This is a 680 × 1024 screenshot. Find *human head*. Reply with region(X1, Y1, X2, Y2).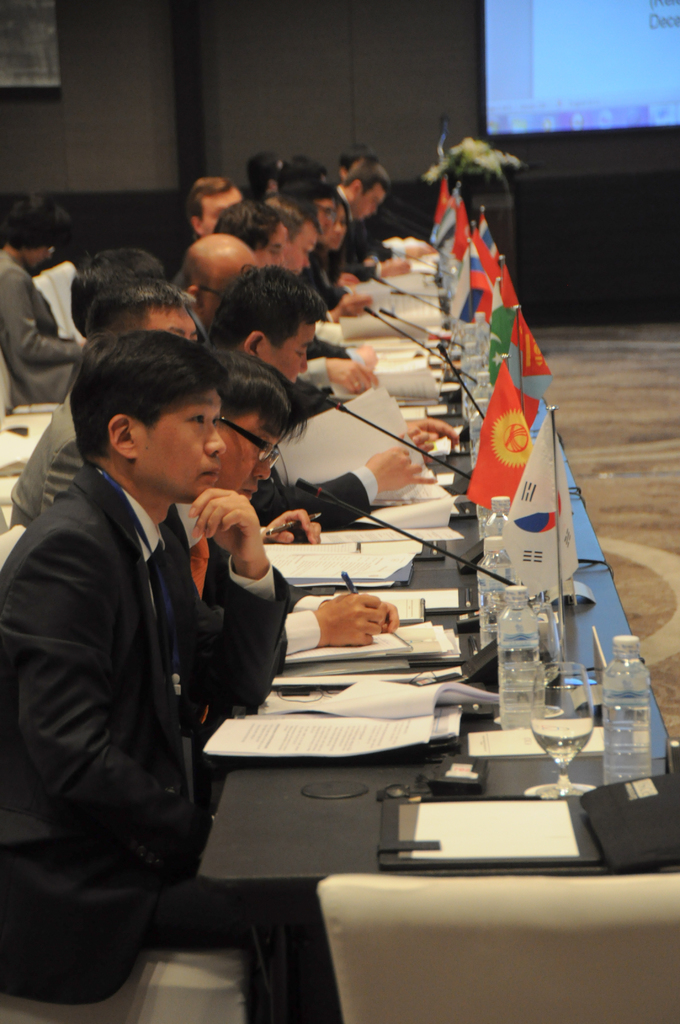
region(172, 235, 263, 335).
